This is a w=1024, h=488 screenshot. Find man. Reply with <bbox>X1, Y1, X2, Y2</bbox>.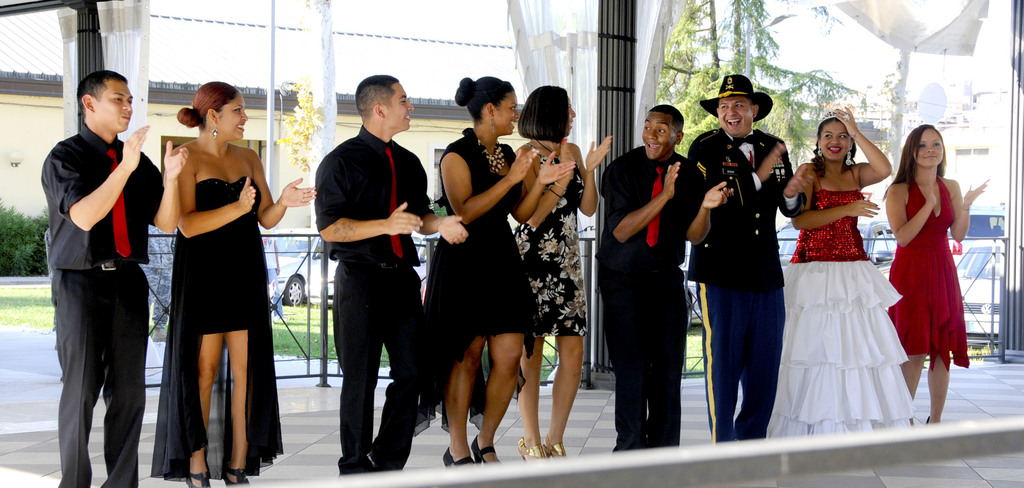
<bbox>38, 62, 157, 476</bbox>.
